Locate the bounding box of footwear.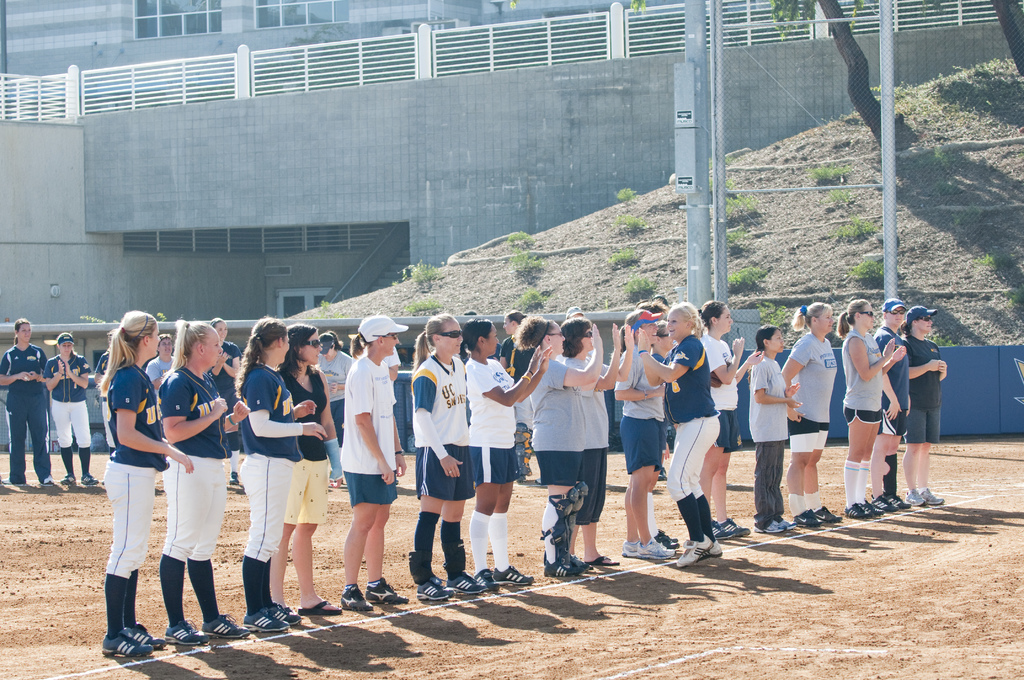
Bounding box: 621,535,648,559.
